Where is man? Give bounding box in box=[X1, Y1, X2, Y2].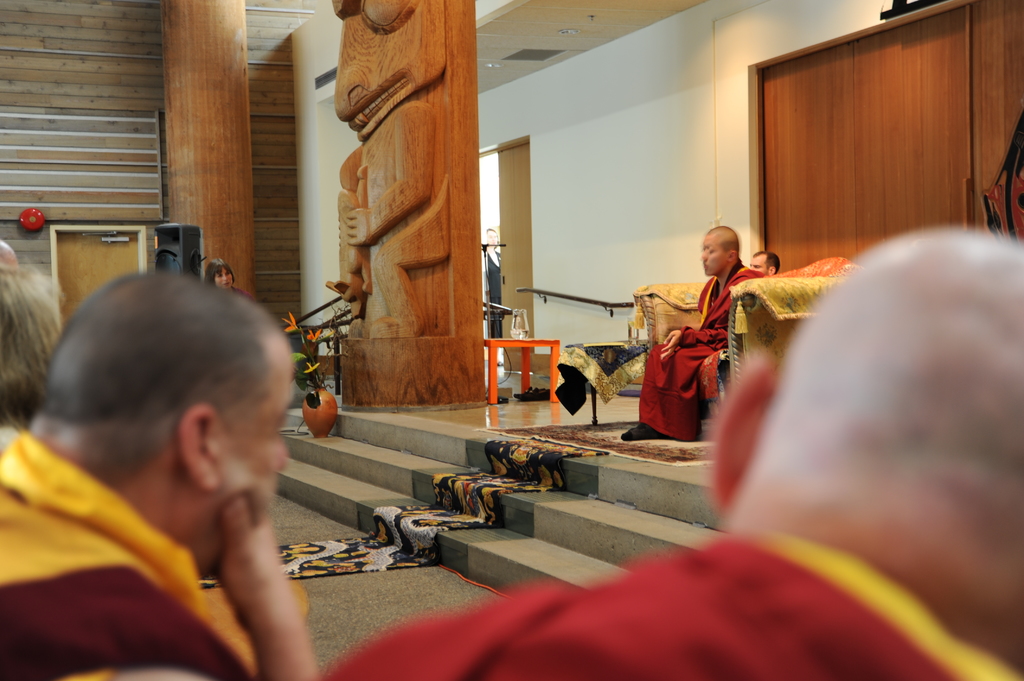
box=[6, 262, 343, 668].
